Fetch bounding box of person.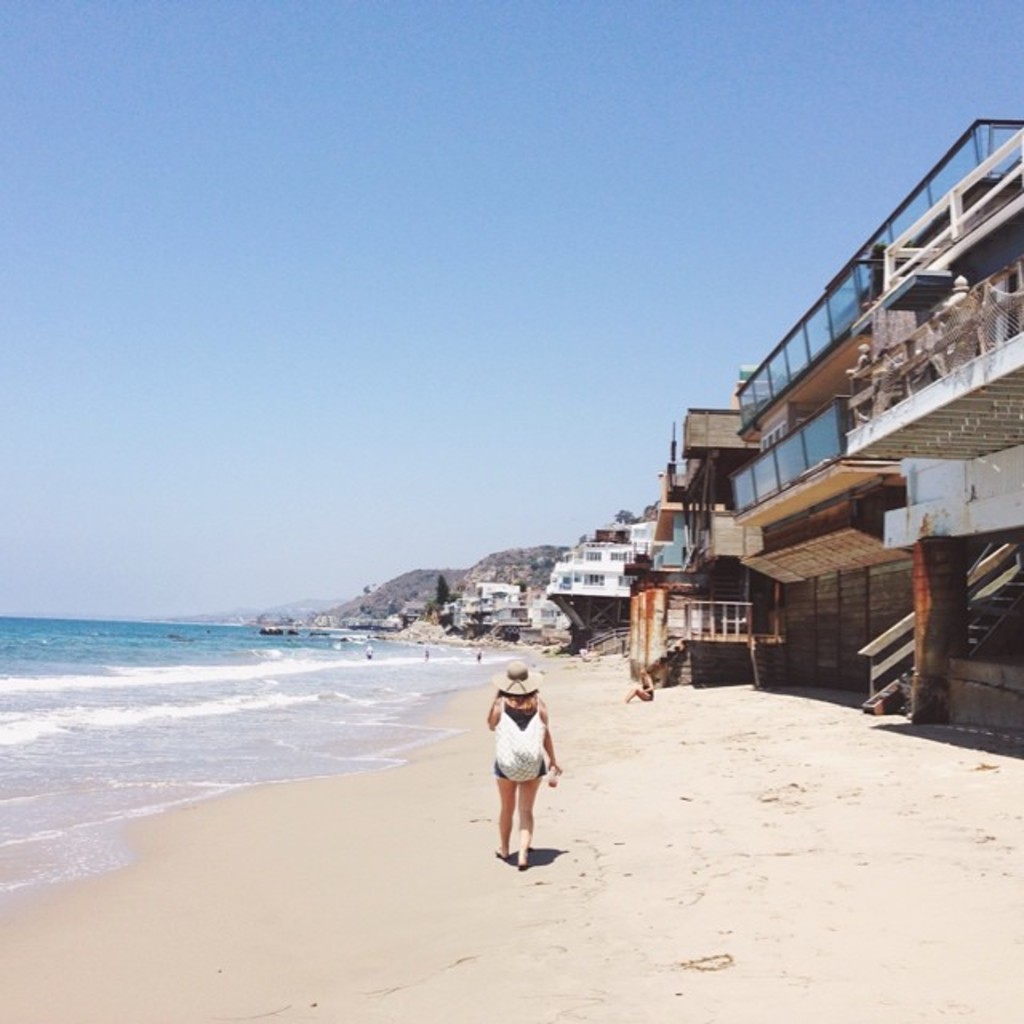
Bbox: 416:645:434:661.
